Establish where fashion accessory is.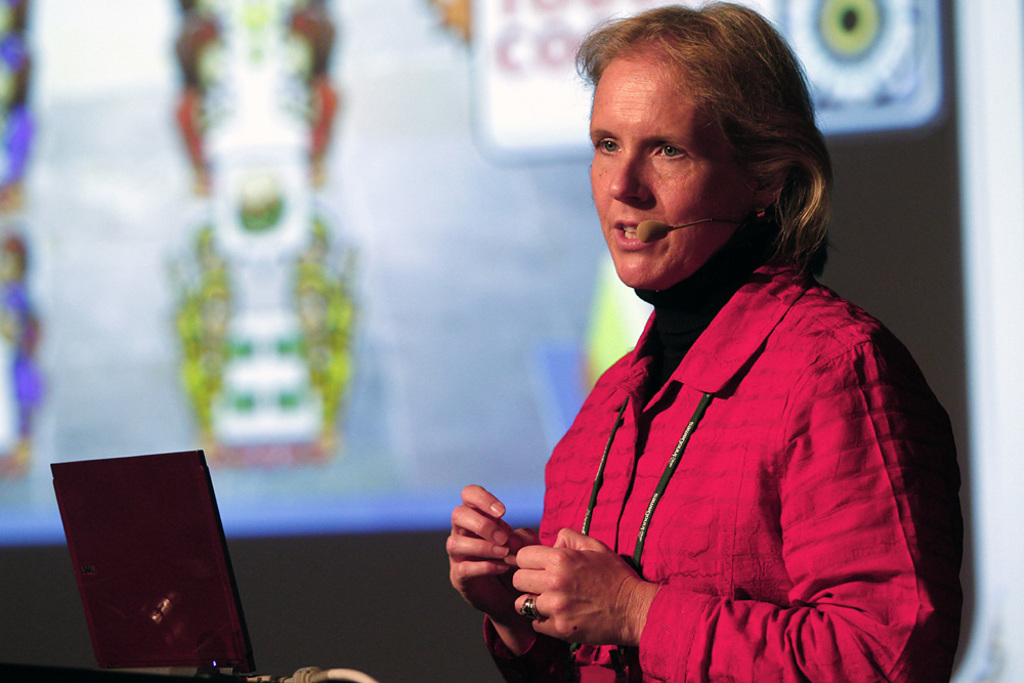
Established at 585/391/710/570.
